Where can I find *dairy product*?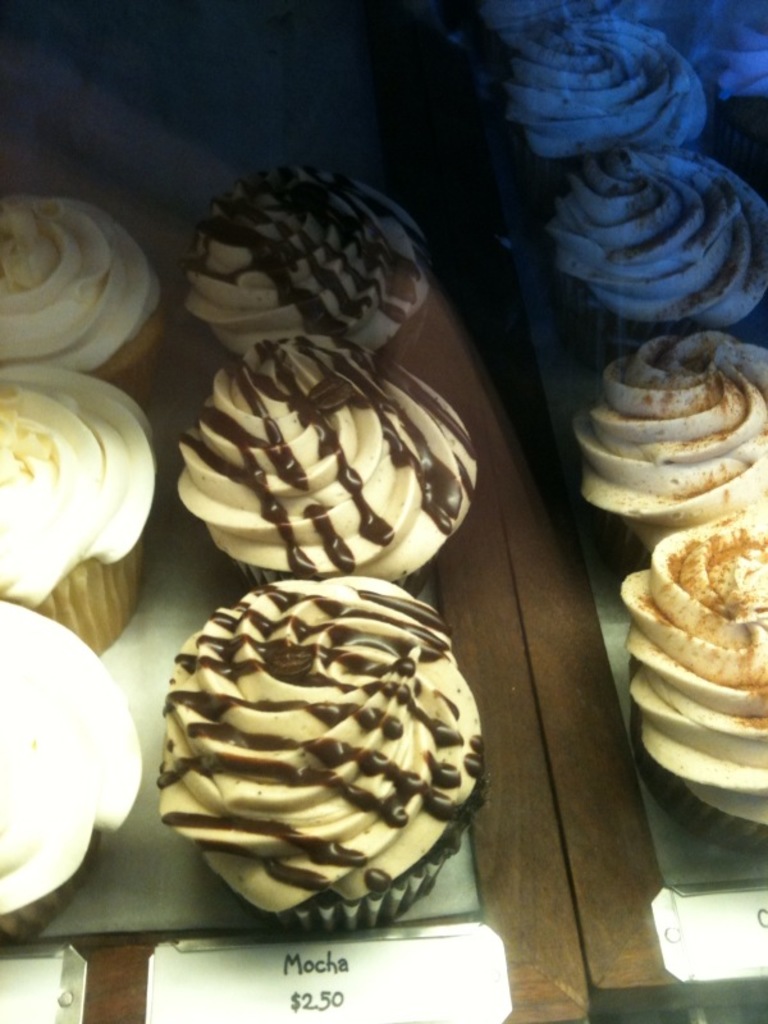
You can find it at select_region(564, 325, 767, 530).
